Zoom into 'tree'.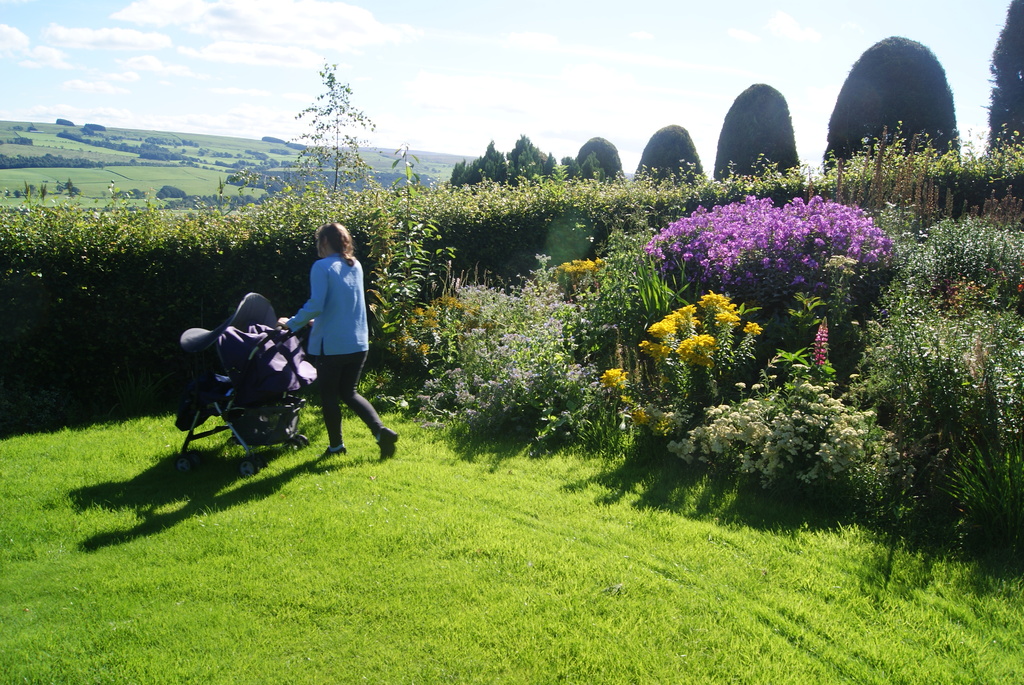
Zoom target: (left=707, top=79, right=801, bottom=171).
